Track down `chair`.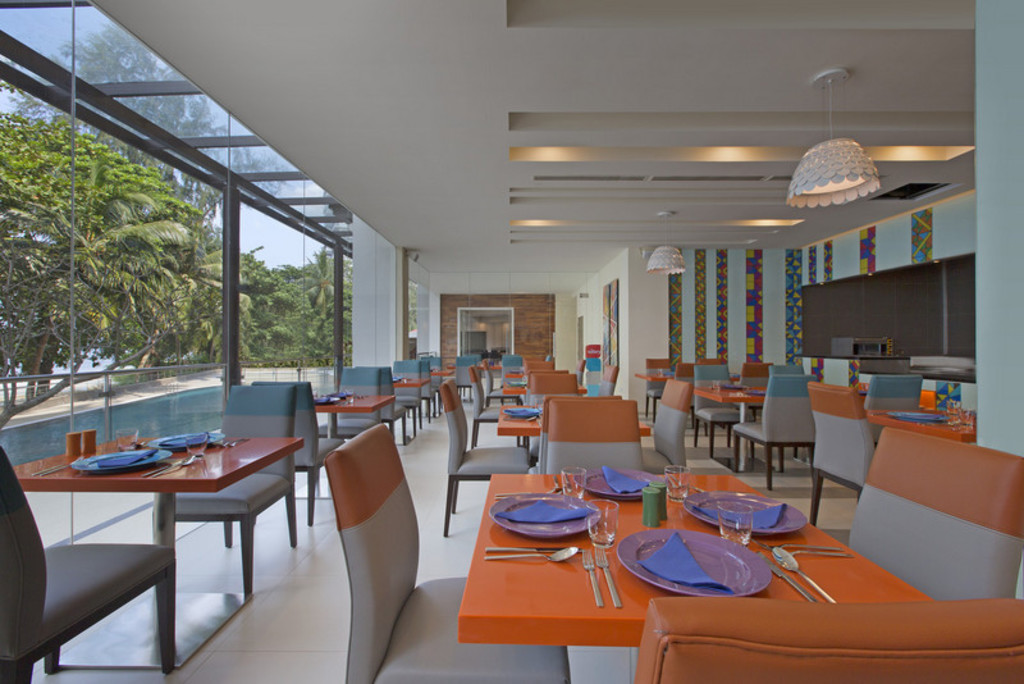
Tracked to x1=842 y1=428 x2=1023 y2=589.
